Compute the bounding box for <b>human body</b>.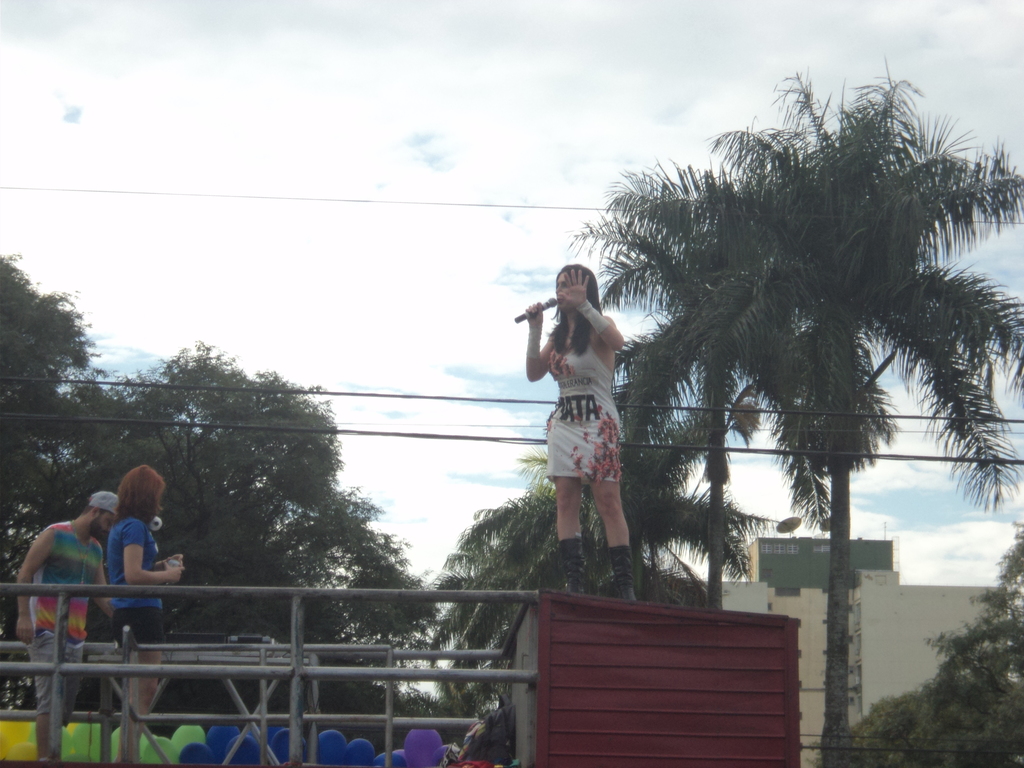
517, 278, 641, 584.
